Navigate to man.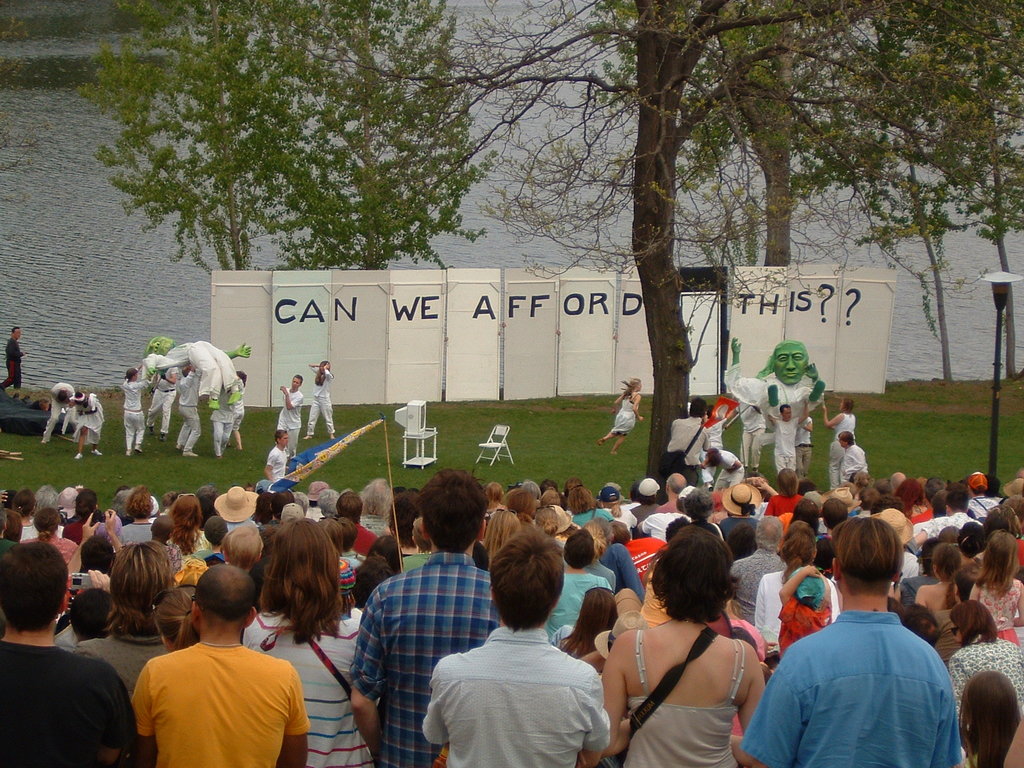
Navigation target: 118, 366, 150, 454.
